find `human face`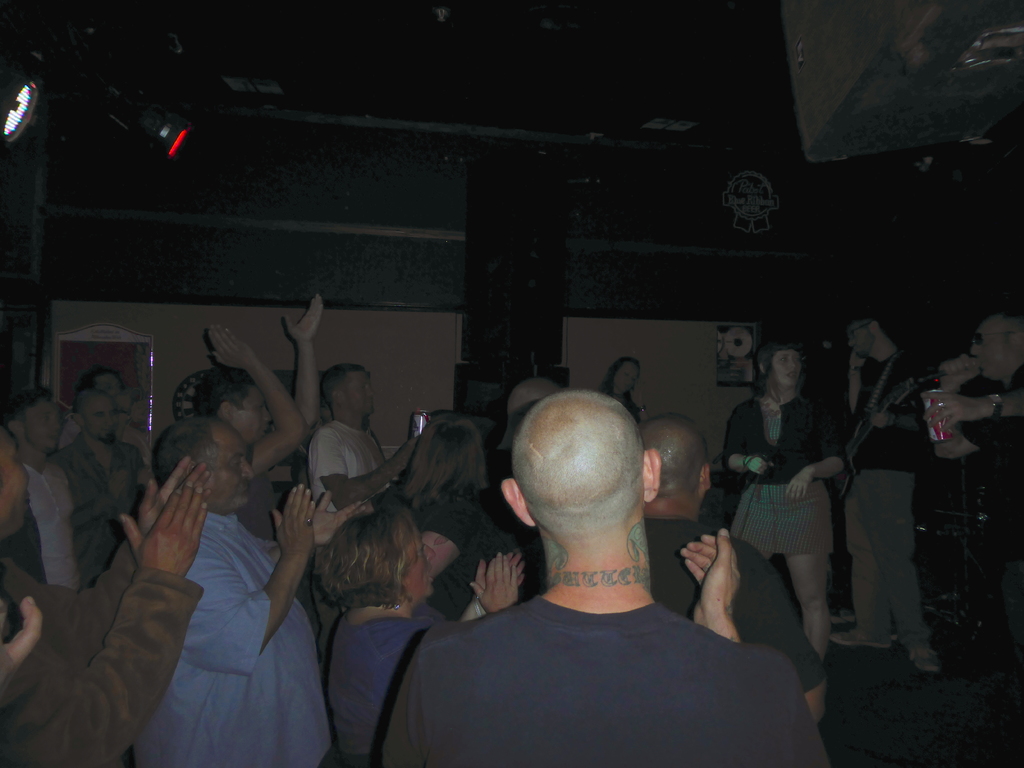
pyautogui.locateOnScreen(851, 323, 872, 355)
